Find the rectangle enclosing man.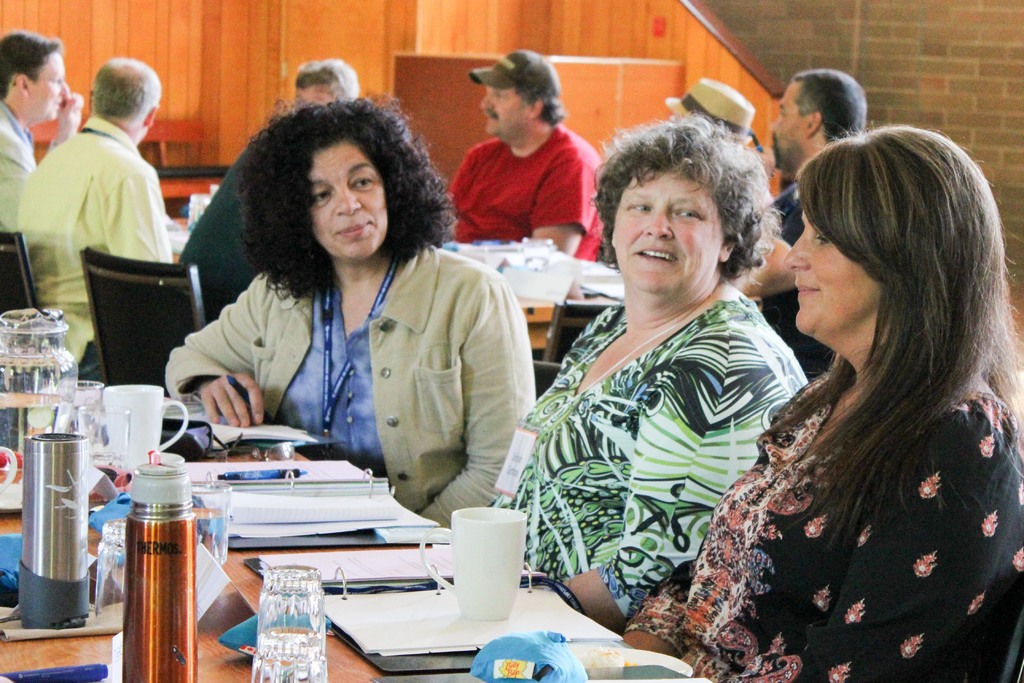
[left=0, top=26, right=81, bottom=233].
